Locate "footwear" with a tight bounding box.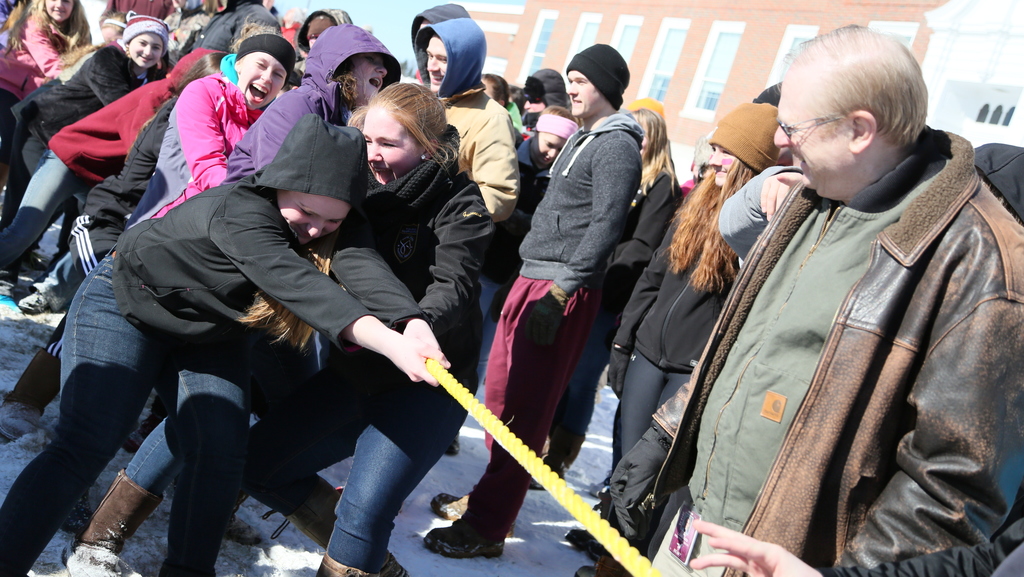
(x1=424, y1=498, x2=506, y2=562).
